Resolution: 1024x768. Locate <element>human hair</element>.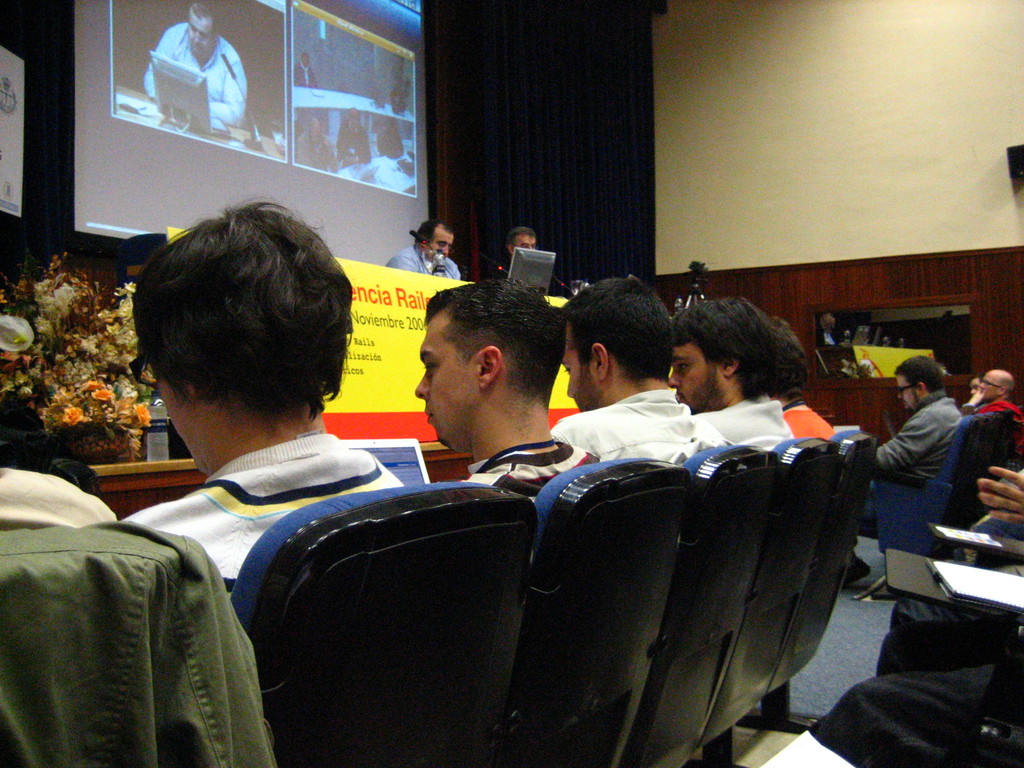
crop(509, 226, 536, 246).
